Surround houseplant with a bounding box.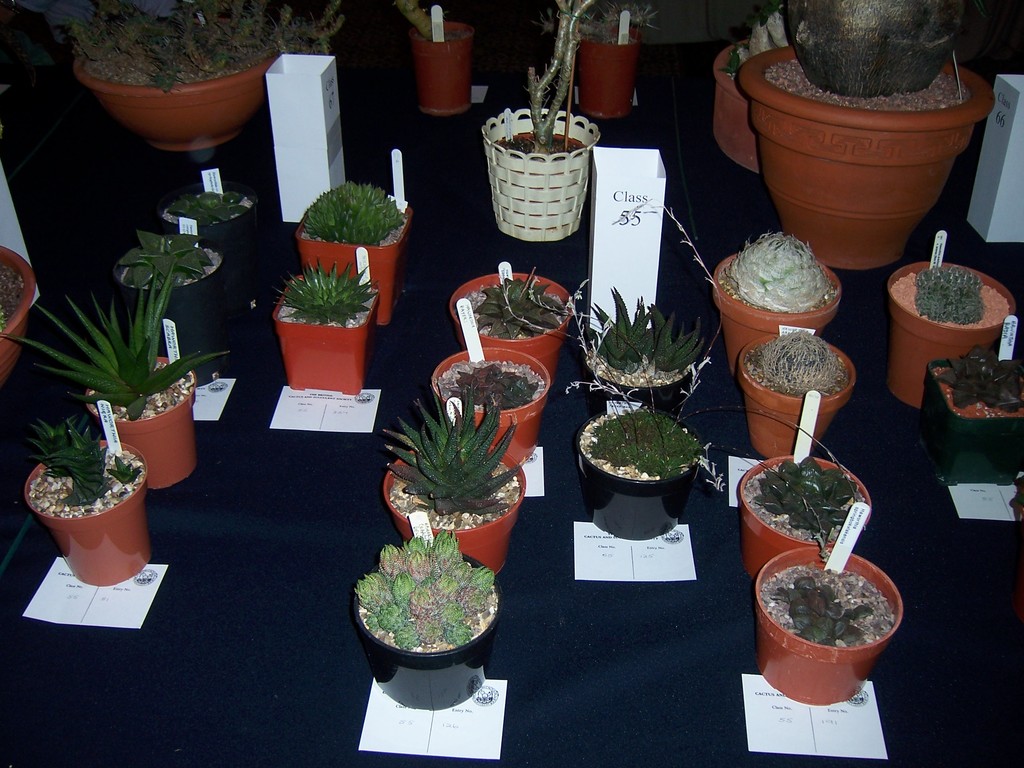
<bbox>378, 381, 530, 573</bbox>.
